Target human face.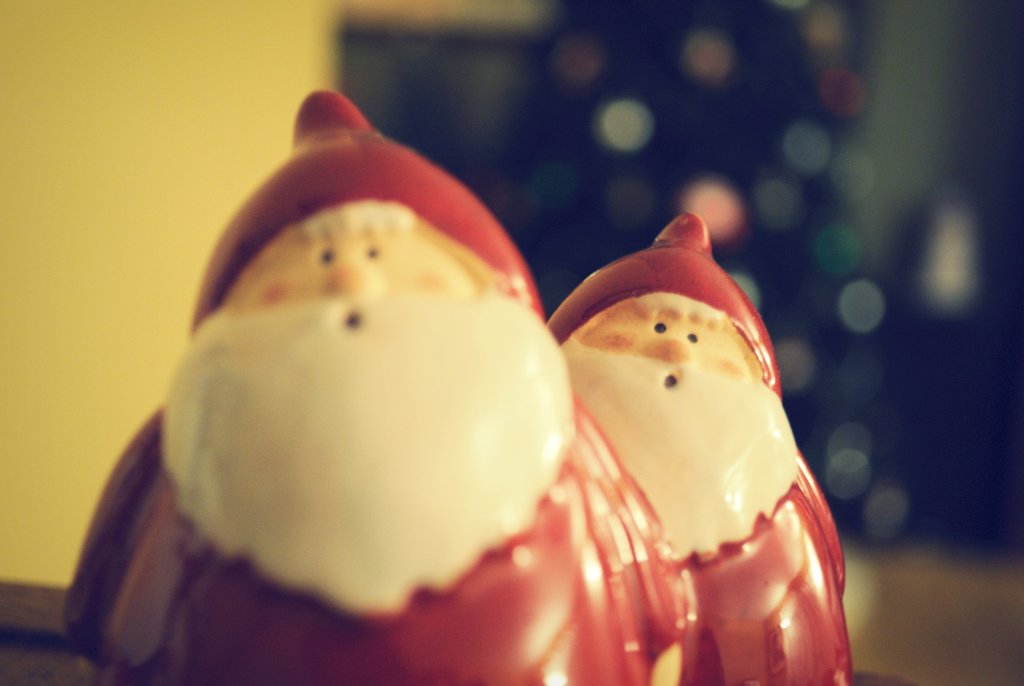
Target region: 559:288:801:561.
